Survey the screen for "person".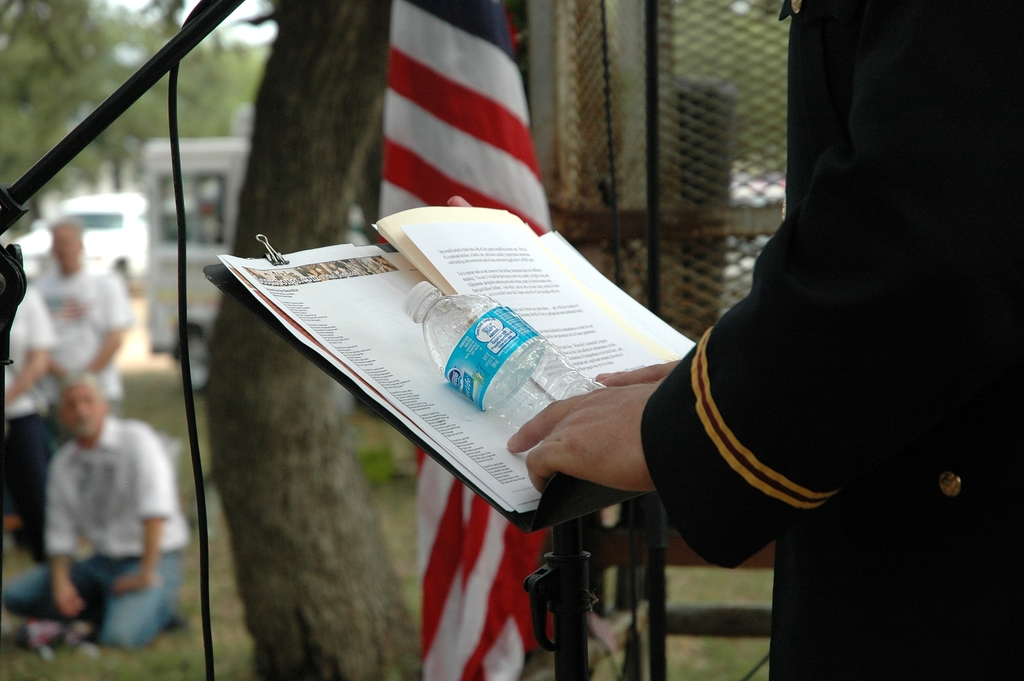
Survey found: bbox=[36, 217, 136, 415].
